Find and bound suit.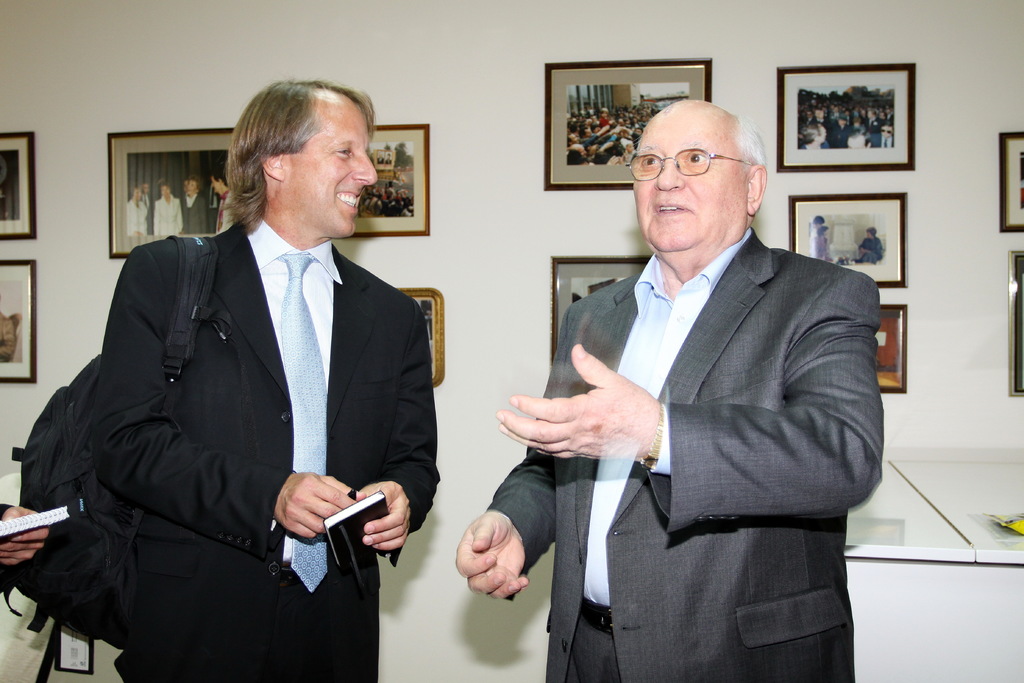
Bound: Rect(477, 217, 884, 621).
